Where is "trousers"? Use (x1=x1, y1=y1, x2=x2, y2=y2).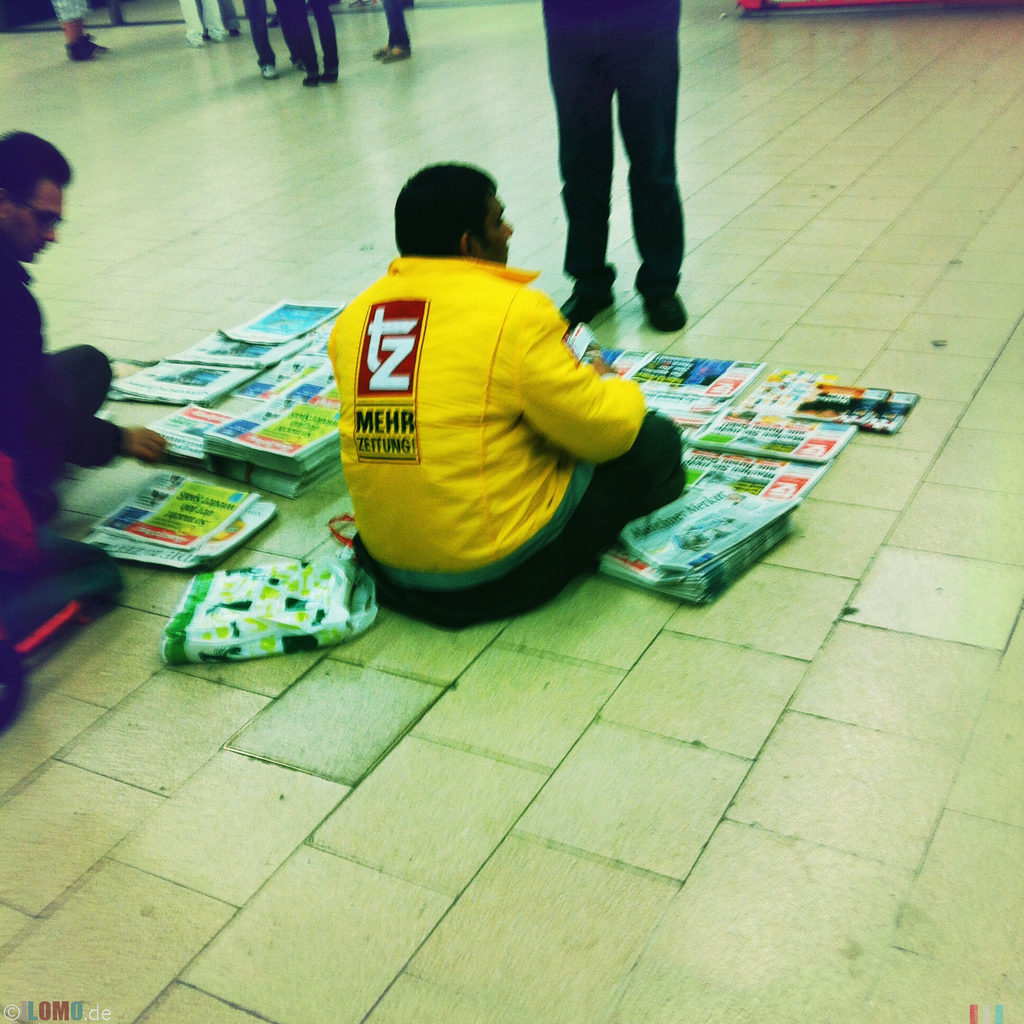
(x1=547, y1=19, x2=707, y2=286).
